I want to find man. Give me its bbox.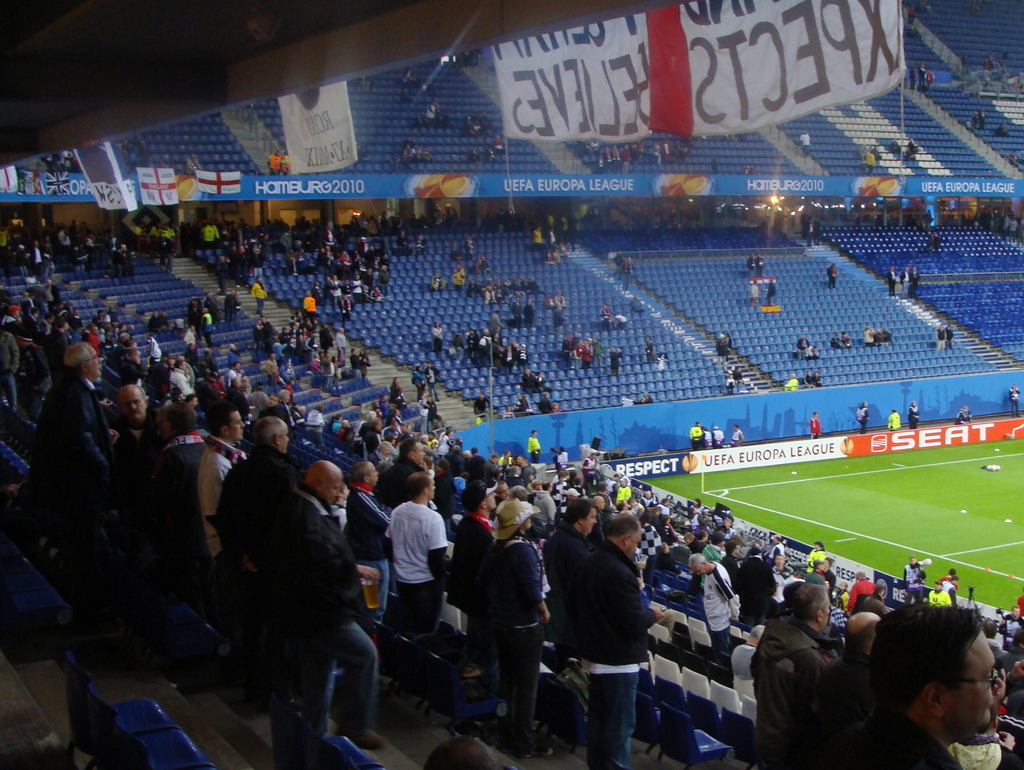
[38,339,115,562].
